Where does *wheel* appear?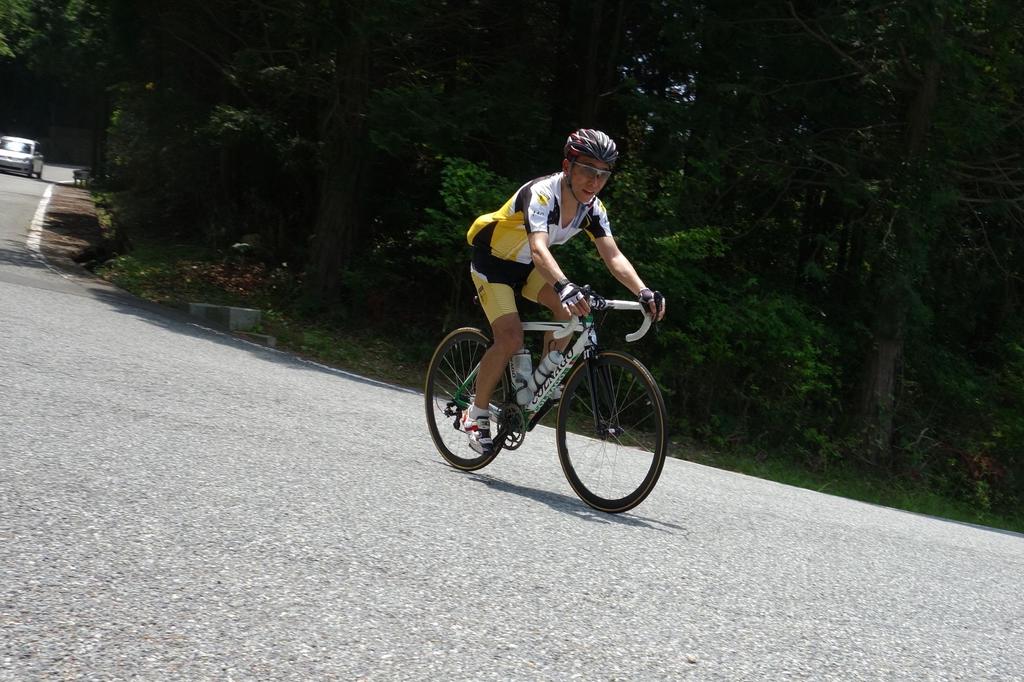
Appears at crop(422, 319, 510, 470).
